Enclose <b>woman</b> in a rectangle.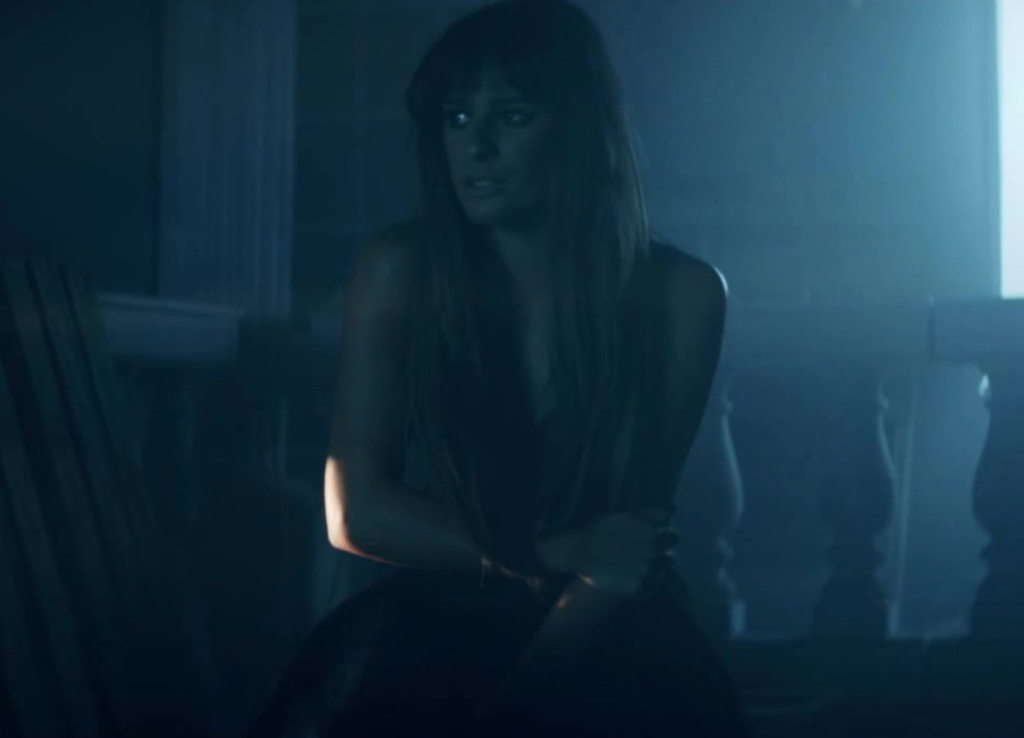
bbox=(266, 34, 738, 682).
